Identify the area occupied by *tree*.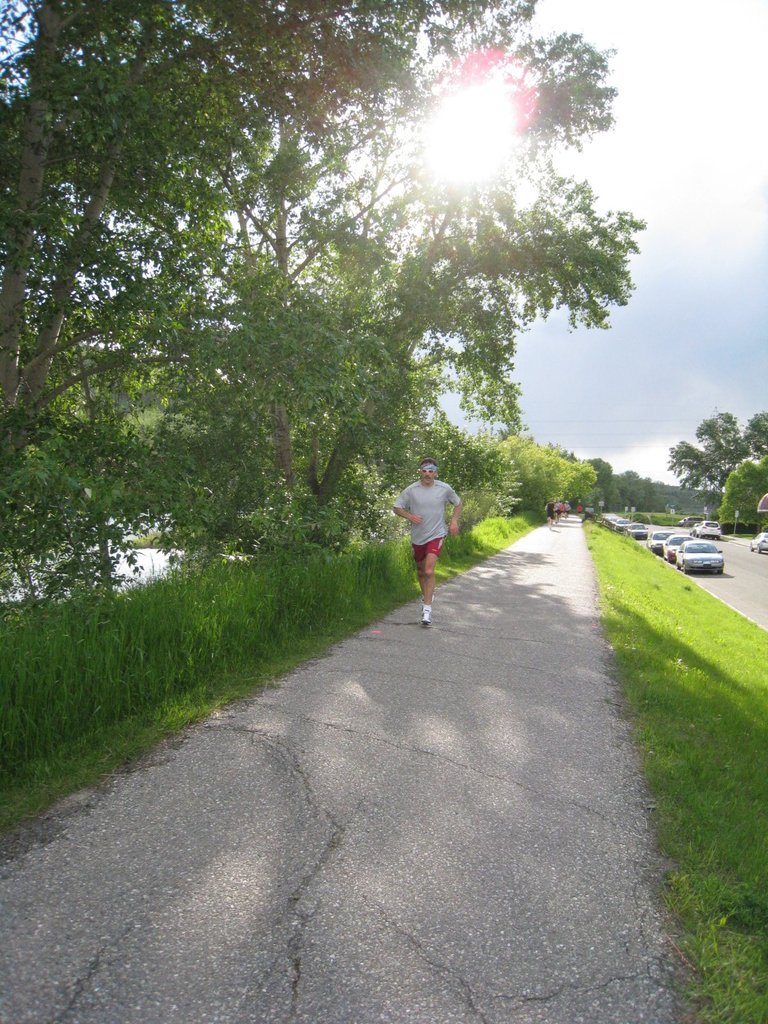
Area: {"x1": 722, "y1": 456, "x2": 764, "y2": 532}.
